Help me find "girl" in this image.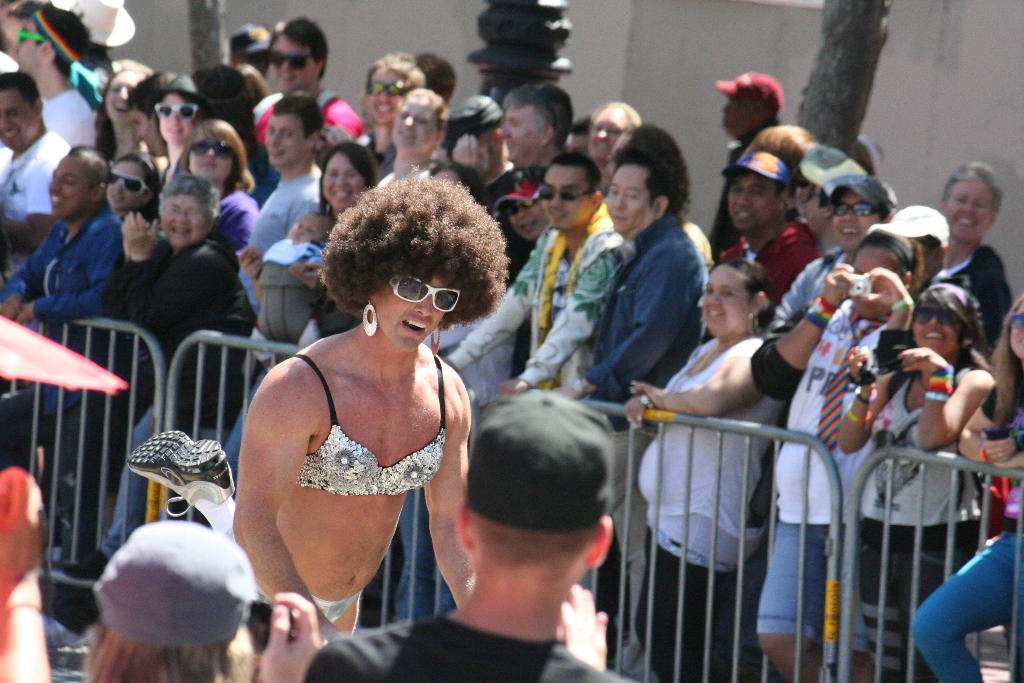
Found it: box=[910, 299, 1023, 682].
